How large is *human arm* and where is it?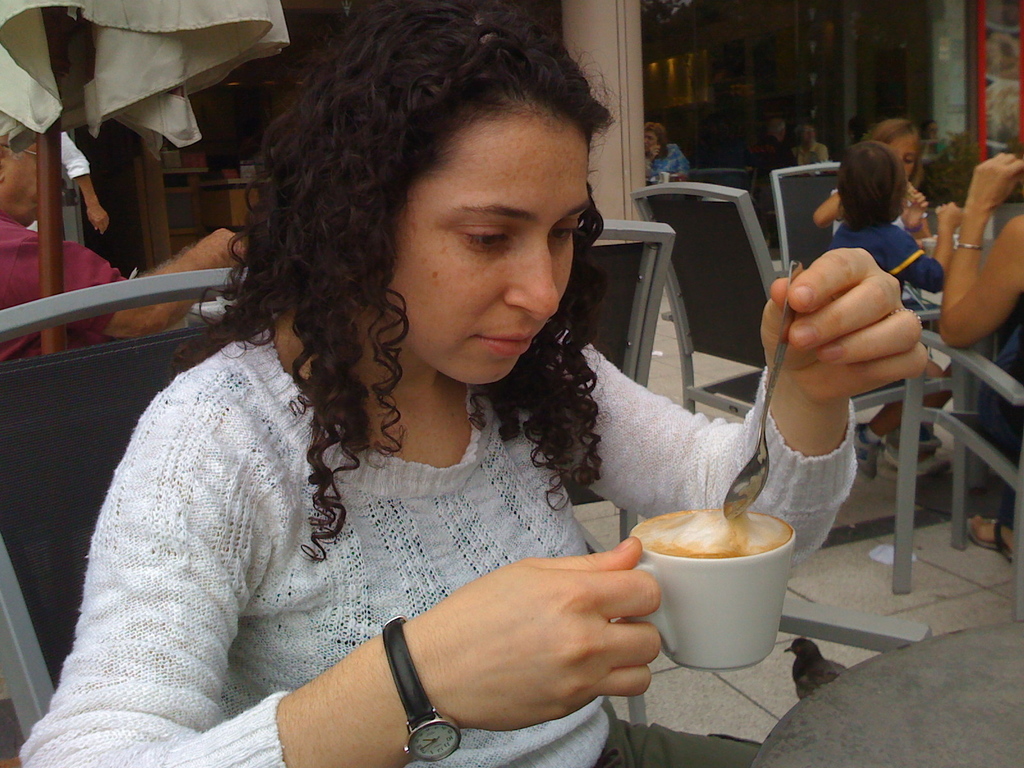
Bounding box: 893:182:936:258.
